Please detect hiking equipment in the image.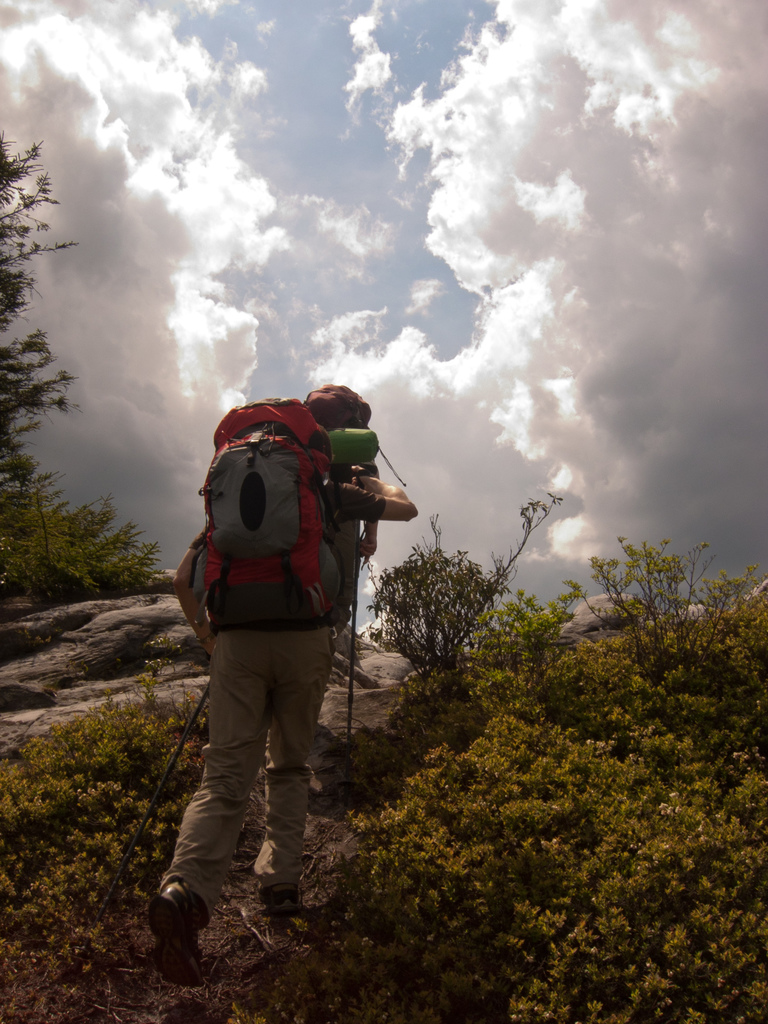
region(149, 882, 203, 988).
